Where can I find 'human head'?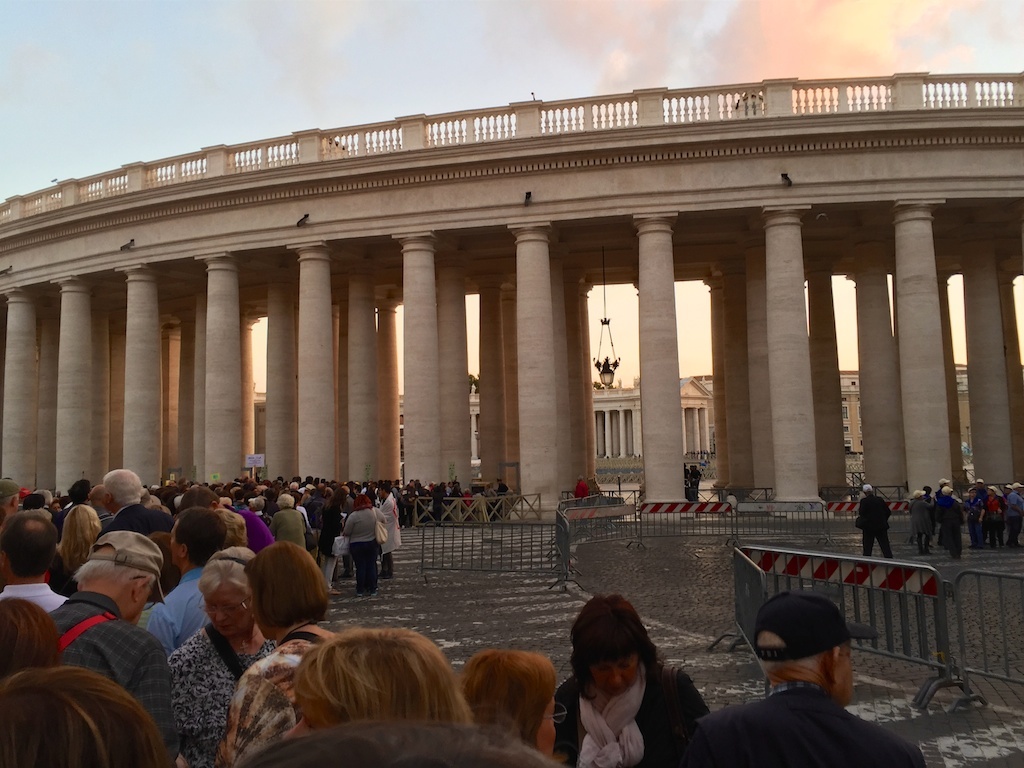
You can find it at (x1=62, y1=505, x2=101, y2=561).
